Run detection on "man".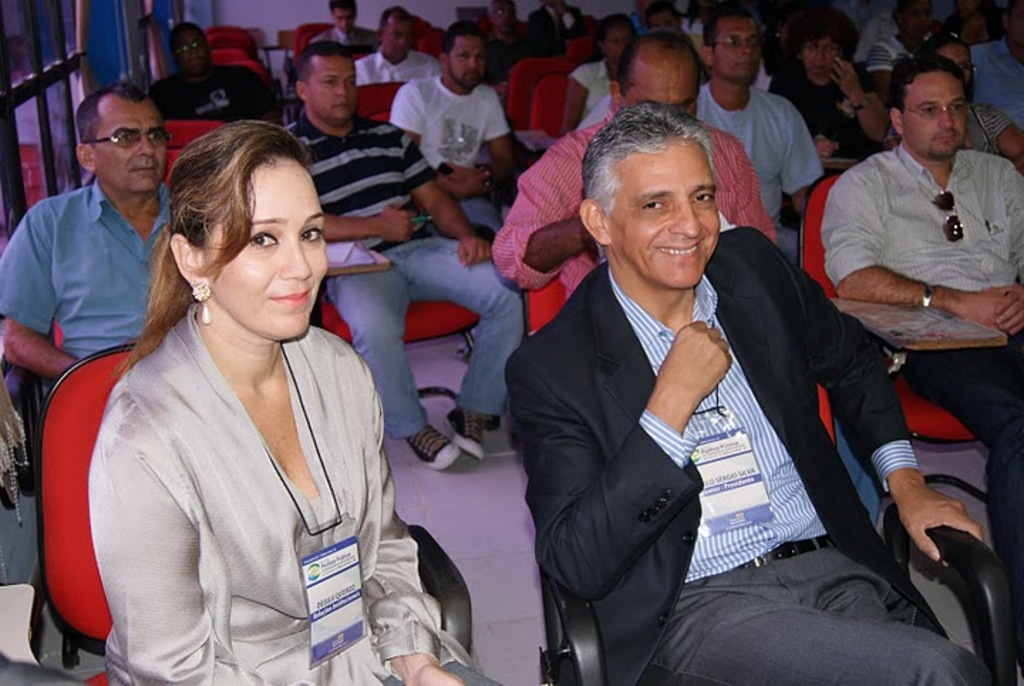
Result: left=0, top=81, right=176, bottom=387.
